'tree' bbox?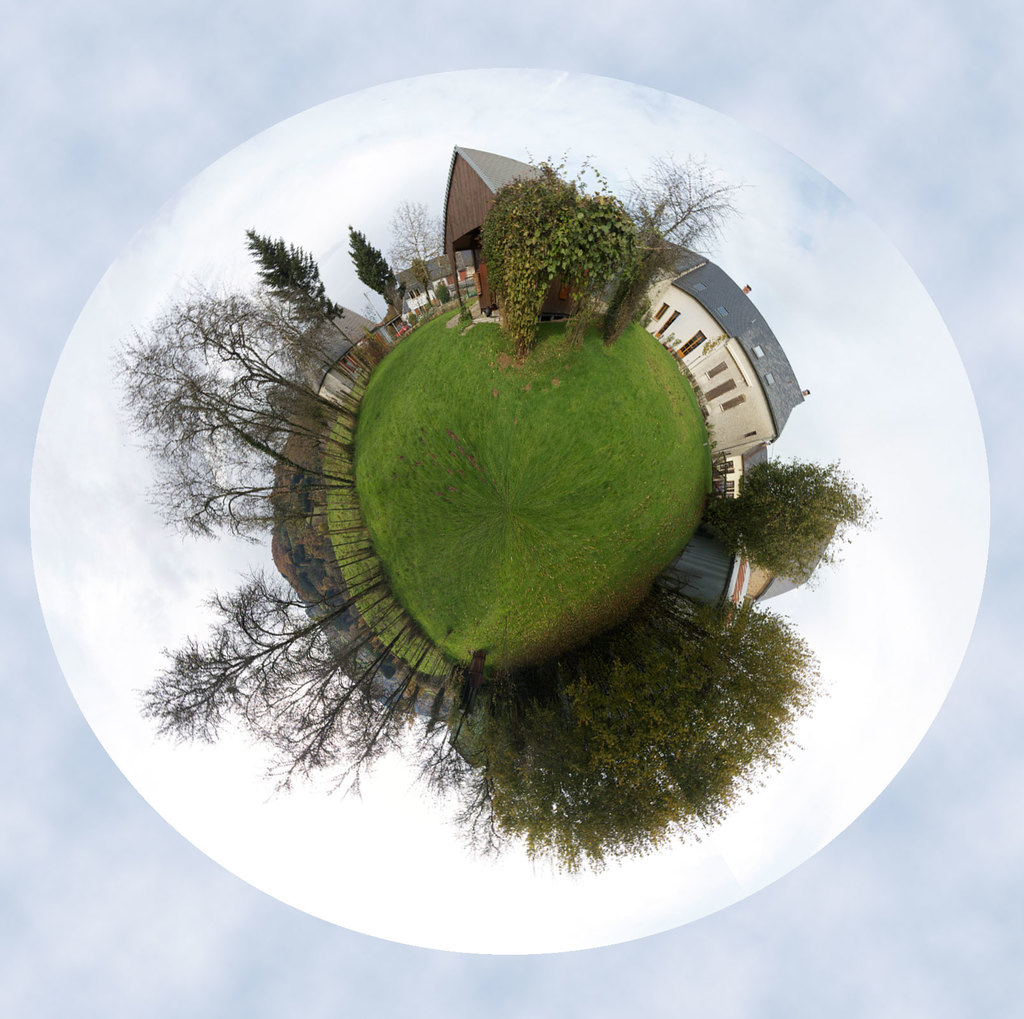
<region>700, 458, 877, 577</region>
